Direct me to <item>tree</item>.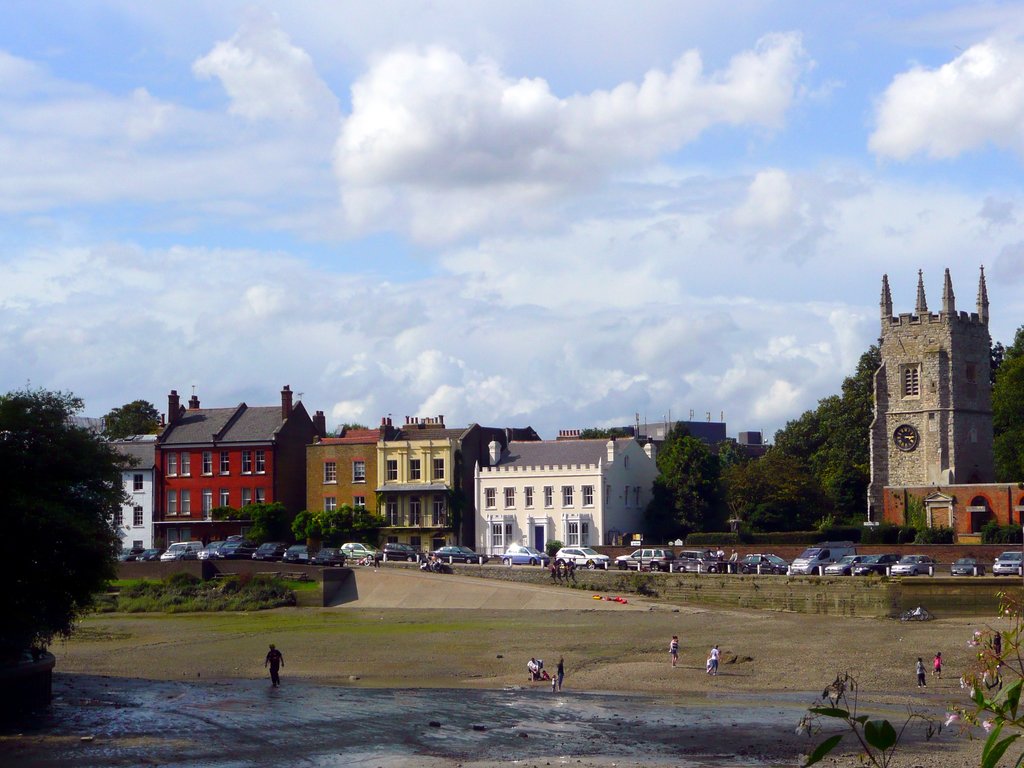
Direction: [left=573, top=428, right=613, bottom=446].
